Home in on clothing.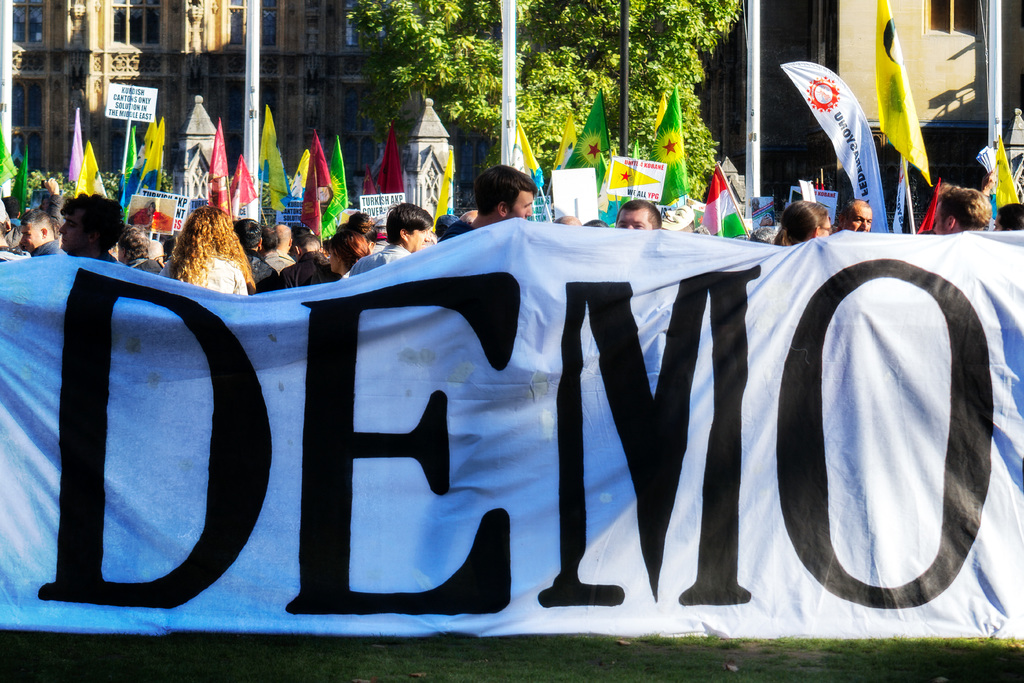
Homed in at <box>26,238,67,261</box>.
